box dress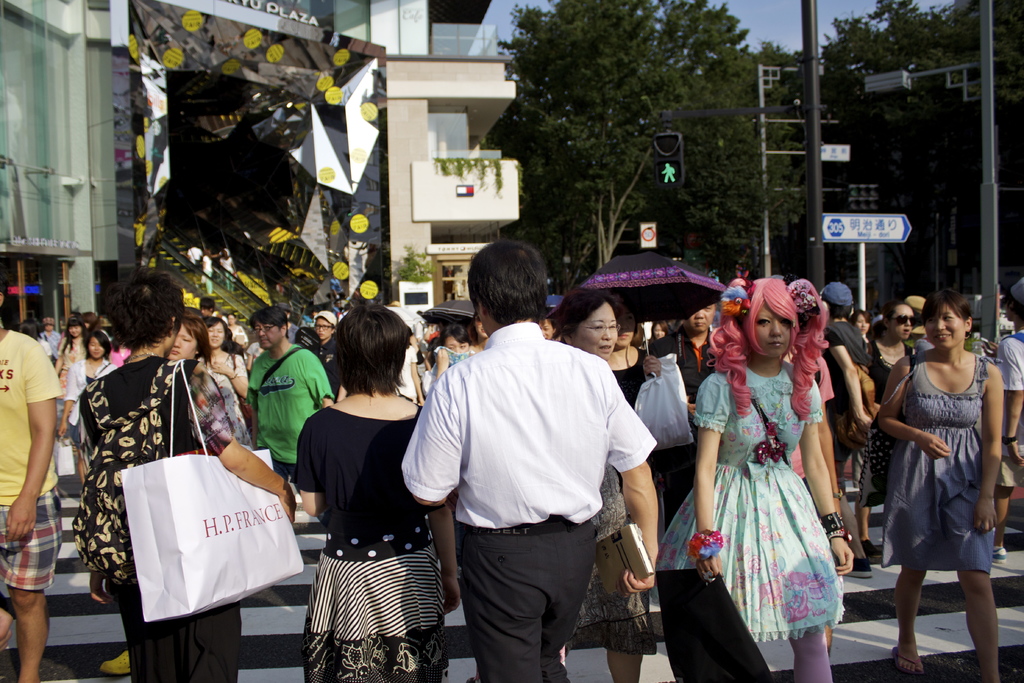
left=876, top=353, right=995, bottom=576
